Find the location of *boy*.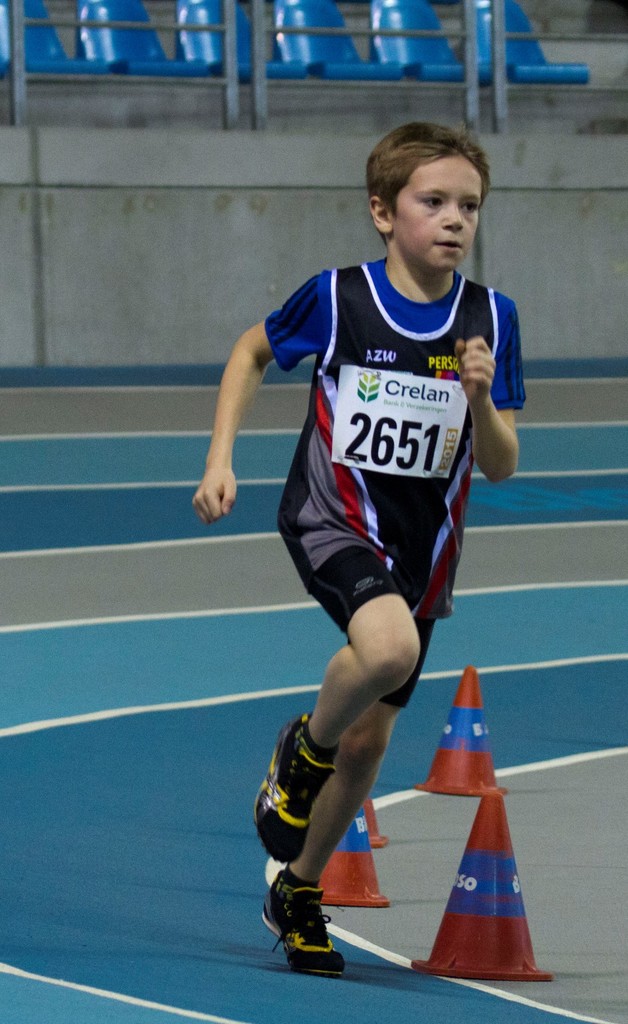
Location: x1=214, y1=142, x2=533, y2=921.
